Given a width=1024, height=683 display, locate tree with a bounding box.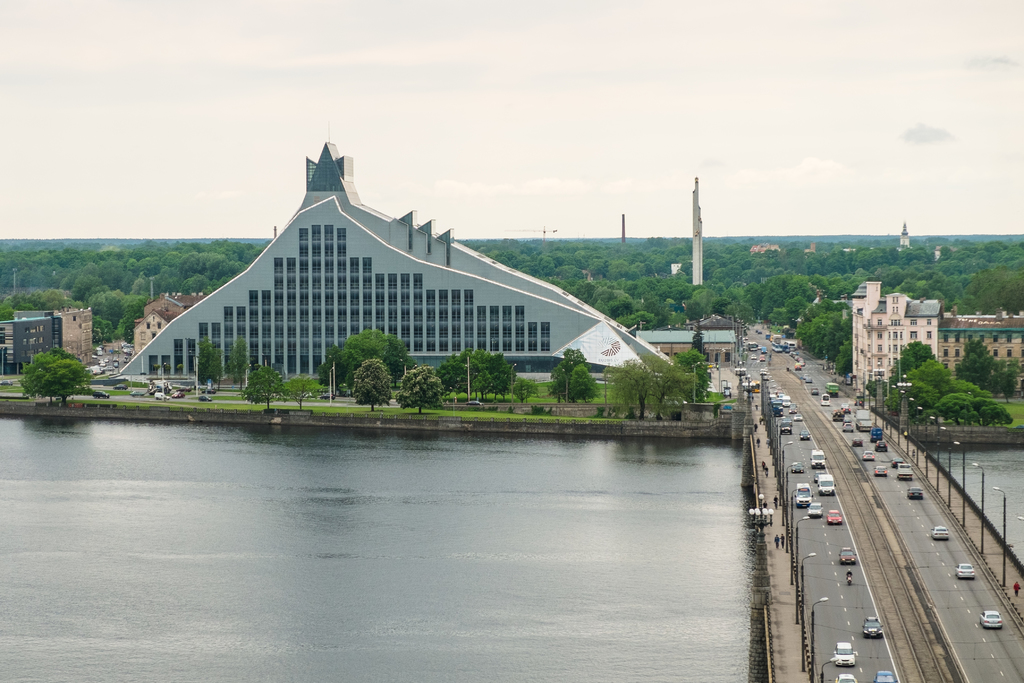
Located: bbox=[9, 345, 87, 404].
